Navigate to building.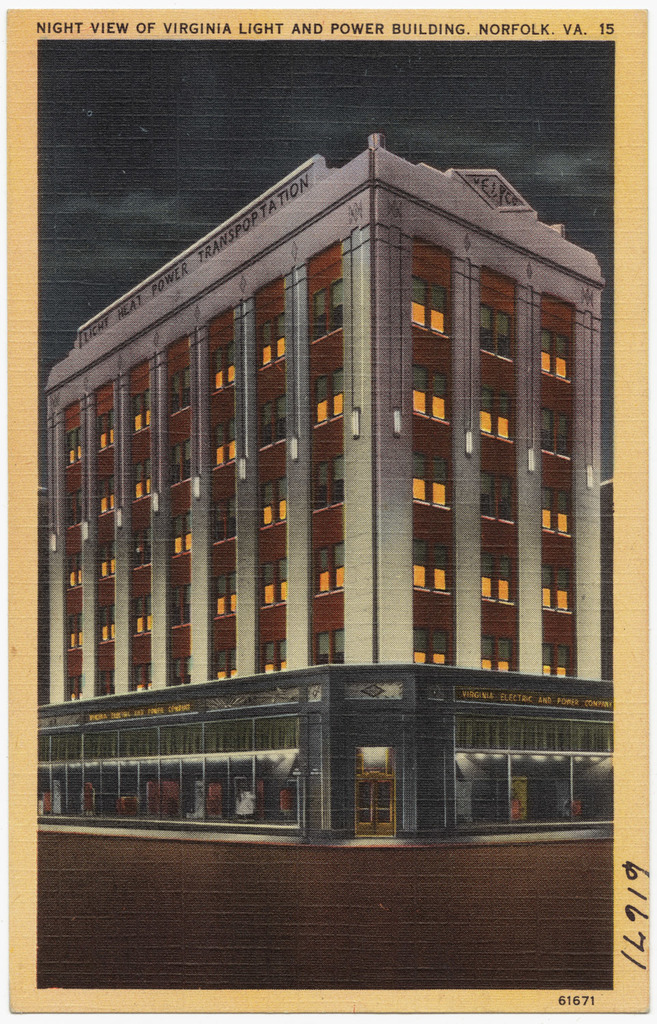
Navigation target: [37, 129, 613, 848].
